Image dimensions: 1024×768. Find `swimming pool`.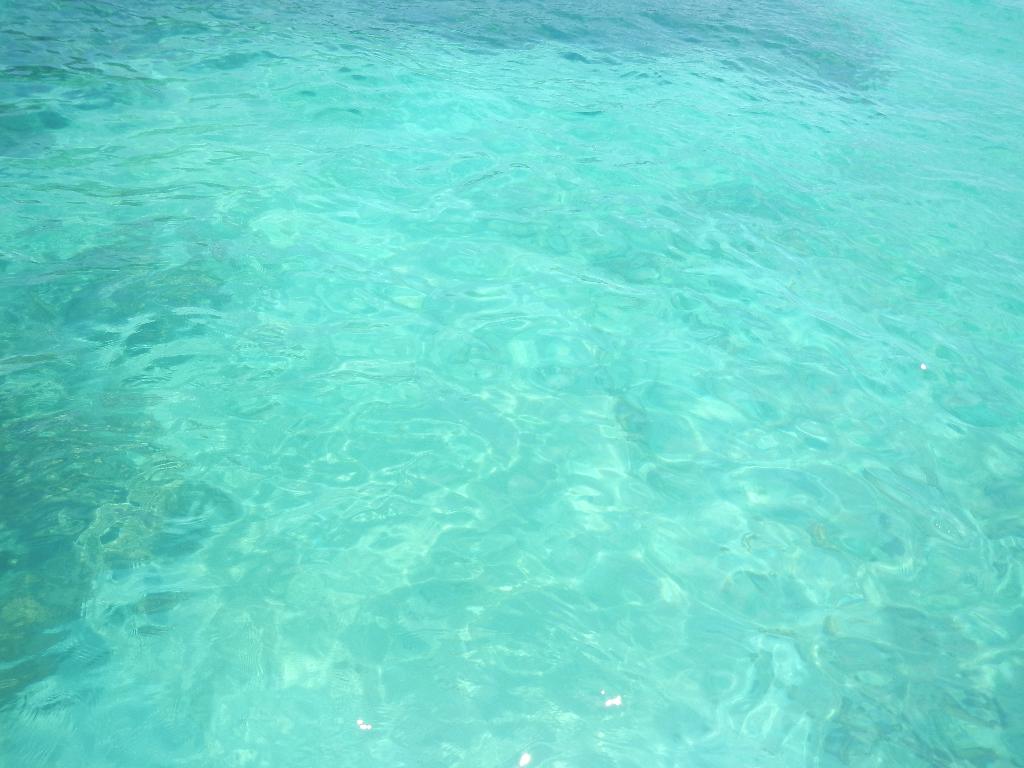
l=10, t=0, r=1012, b=767.
